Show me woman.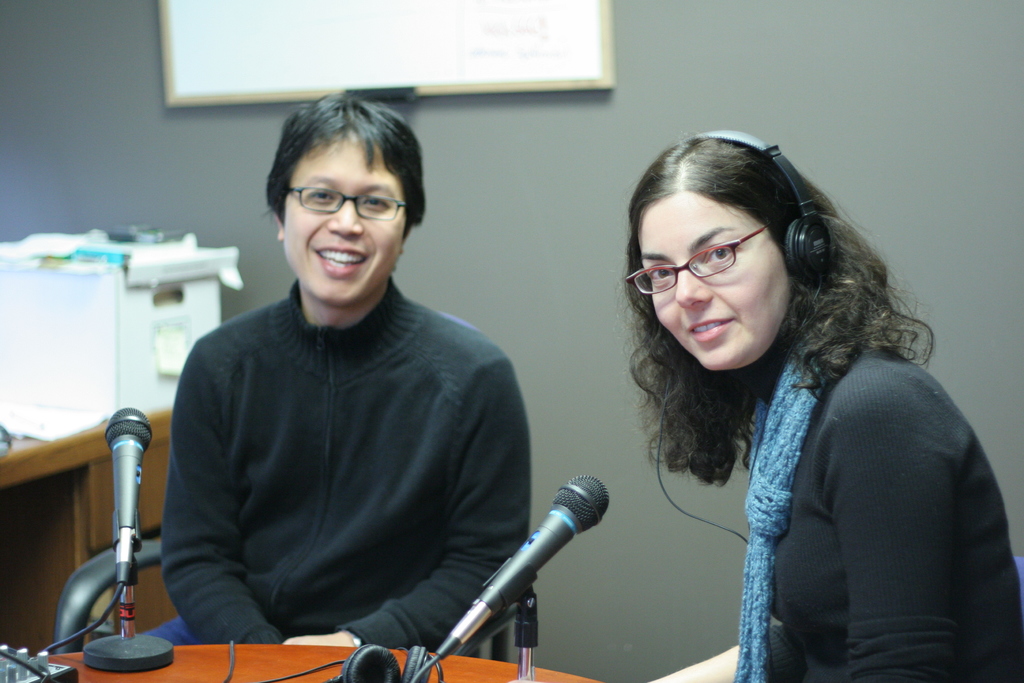
woman is here: x1=136, y1=92, x2=534, y2=646.
